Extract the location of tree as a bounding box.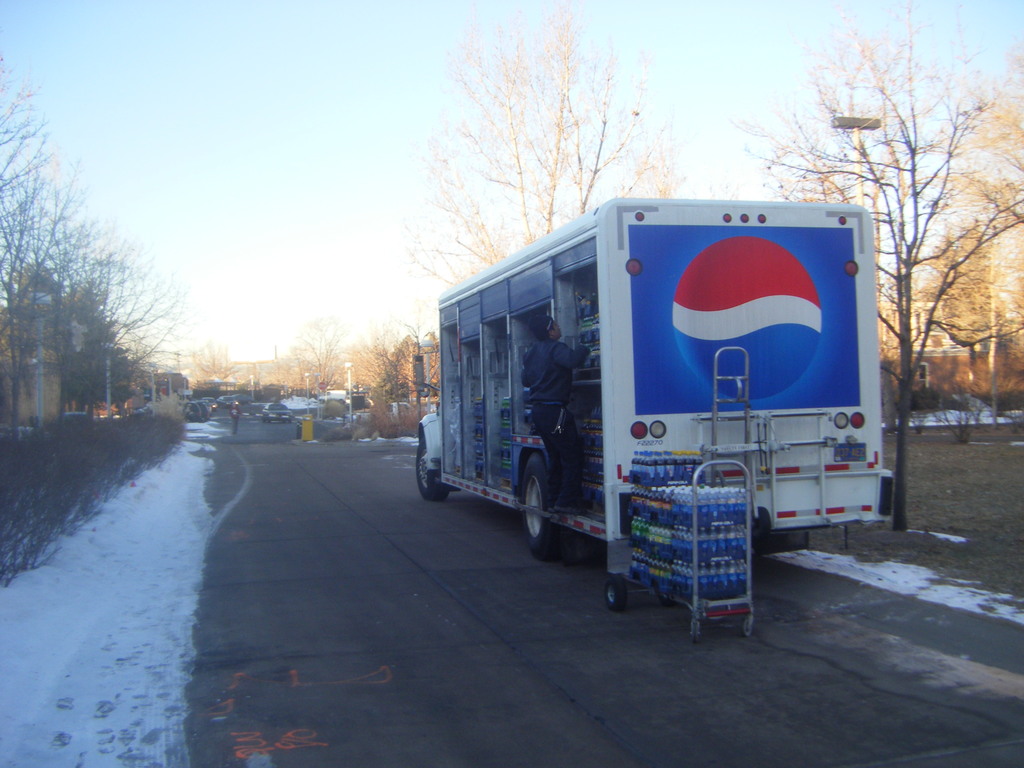
195,342,246,380.
